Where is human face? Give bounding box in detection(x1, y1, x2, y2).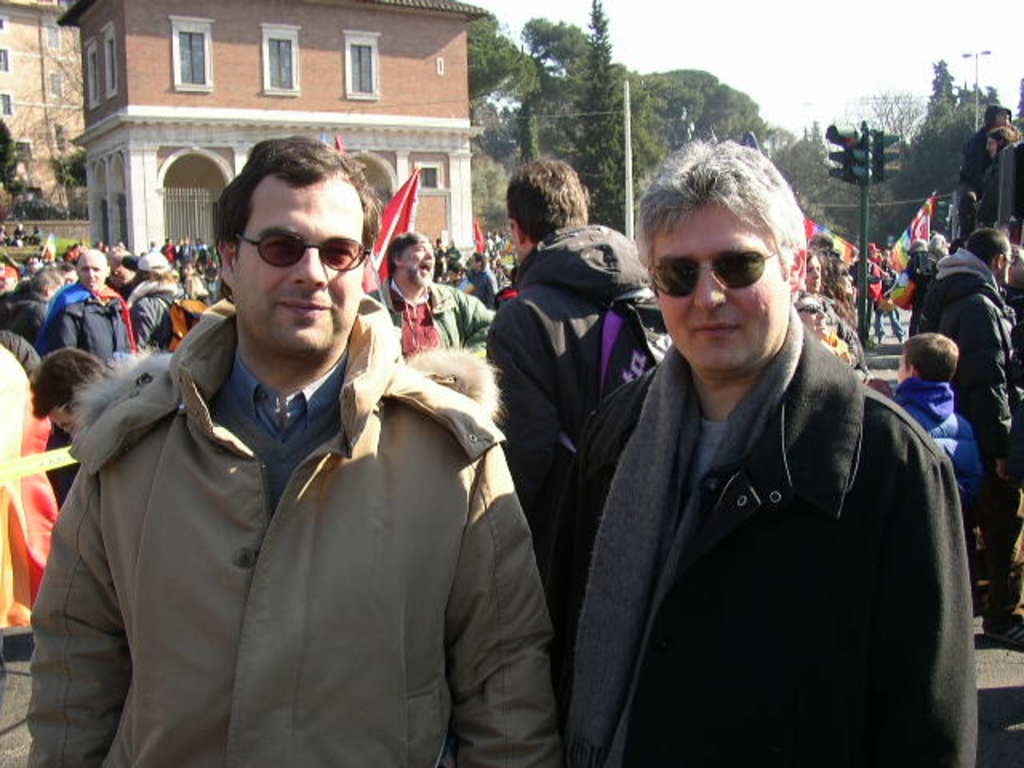
detection(80, 253, 106, 290).
